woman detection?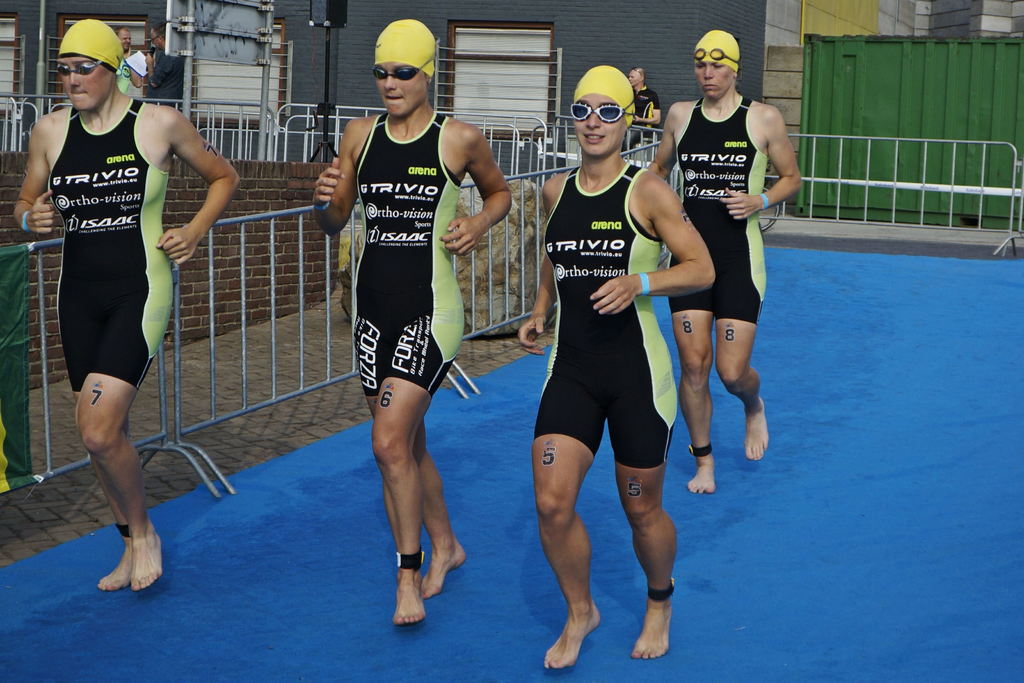
(x1=644, y1=19, x2=808, y2=494)
